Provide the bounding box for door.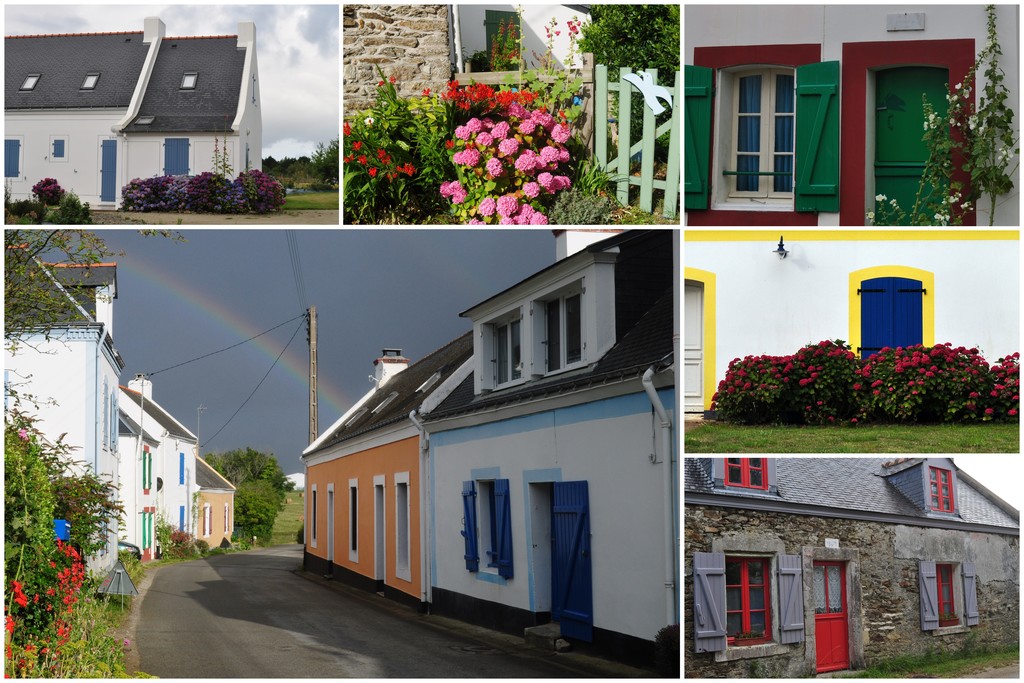
region(811, 562, 851, 674).
